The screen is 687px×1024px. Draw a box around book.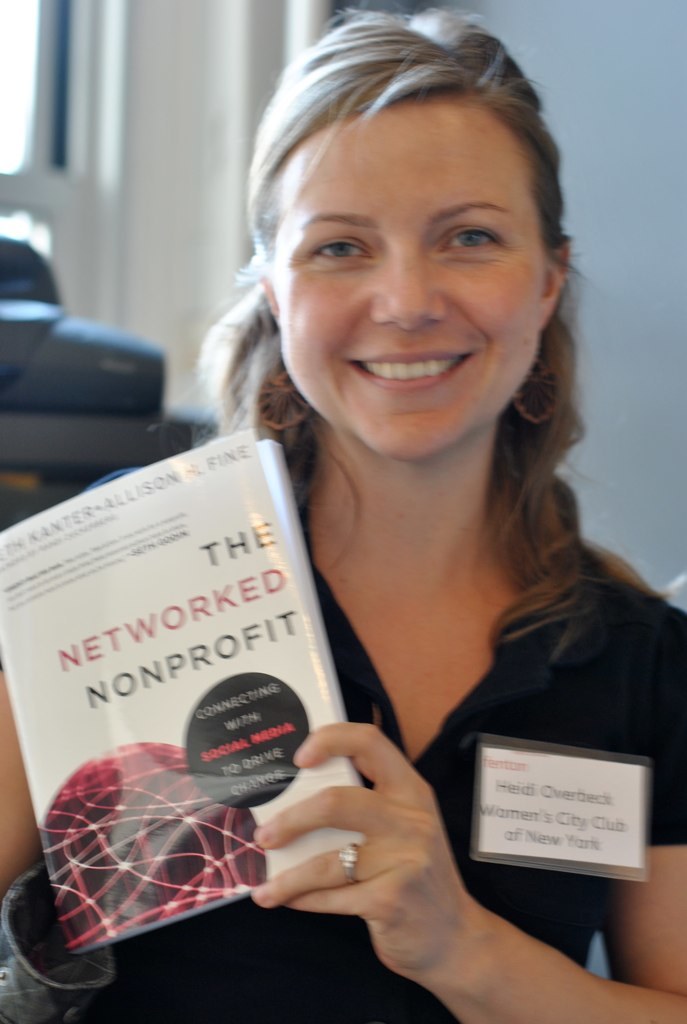
0 423 400 958.
